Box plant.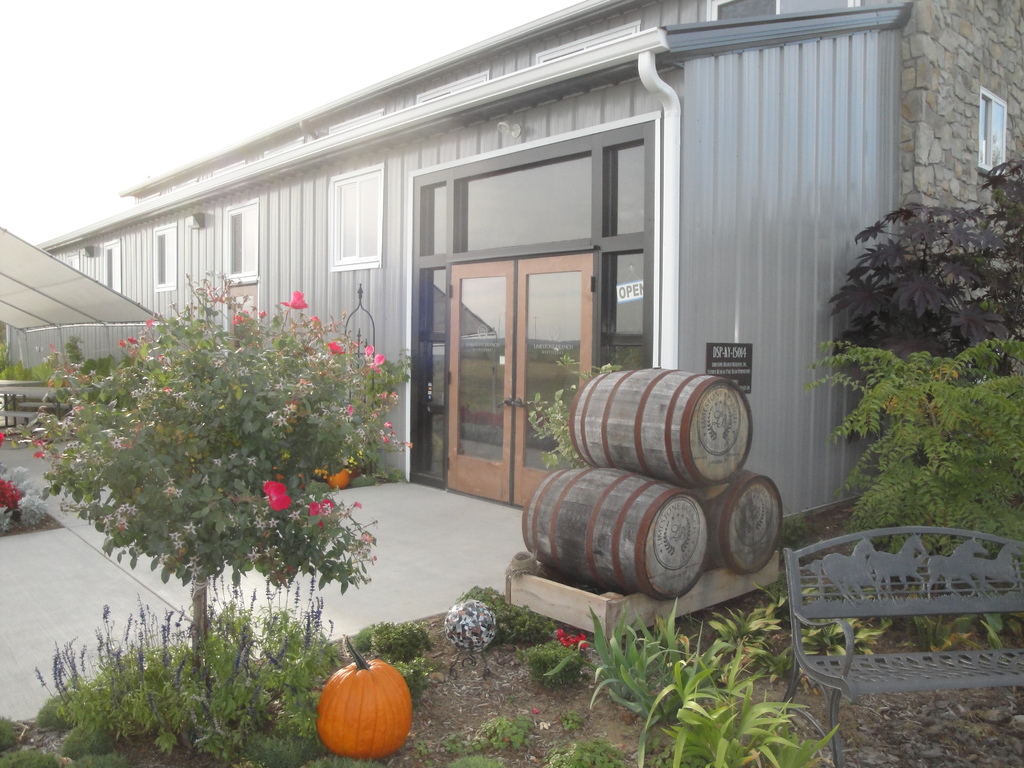
(55,238,368,723).
